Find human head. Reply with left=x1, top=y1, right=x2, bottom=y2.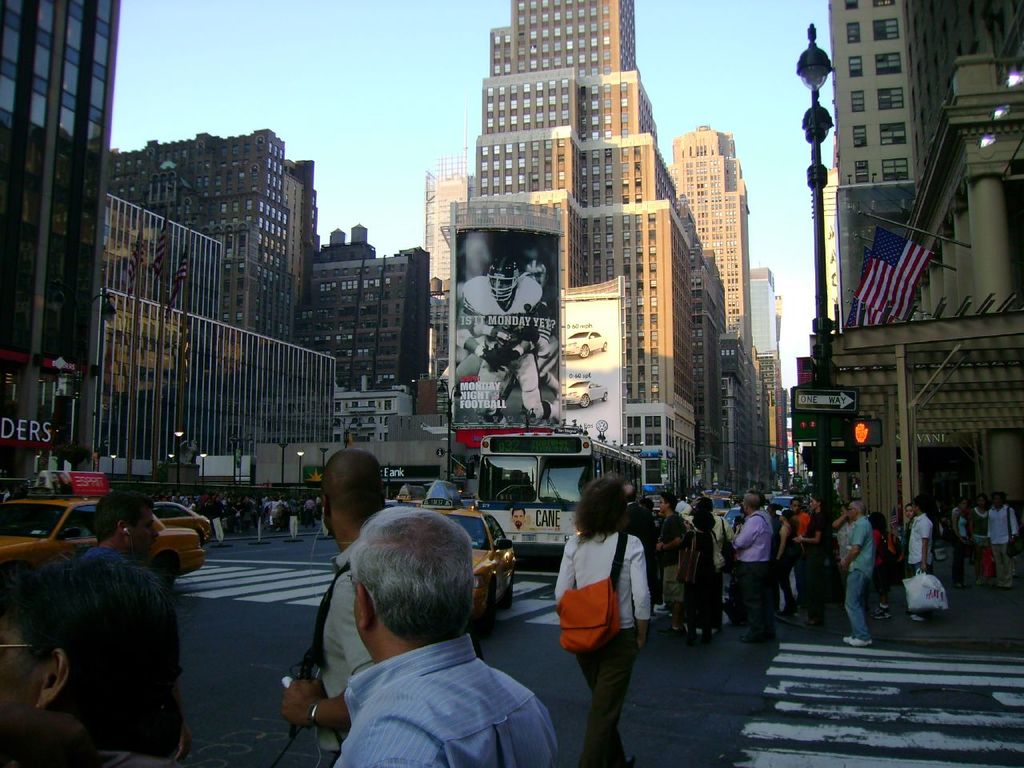
left=866, top=508, right=892, bottom=534.
